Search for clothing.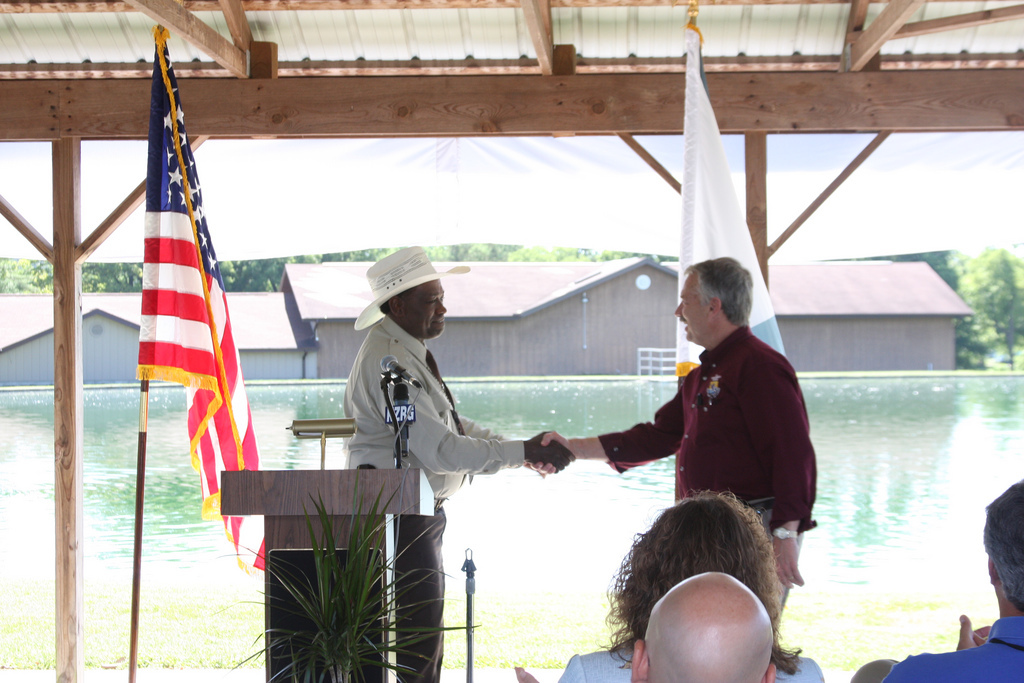
Found at Rect(340, 314, 529, 682).
